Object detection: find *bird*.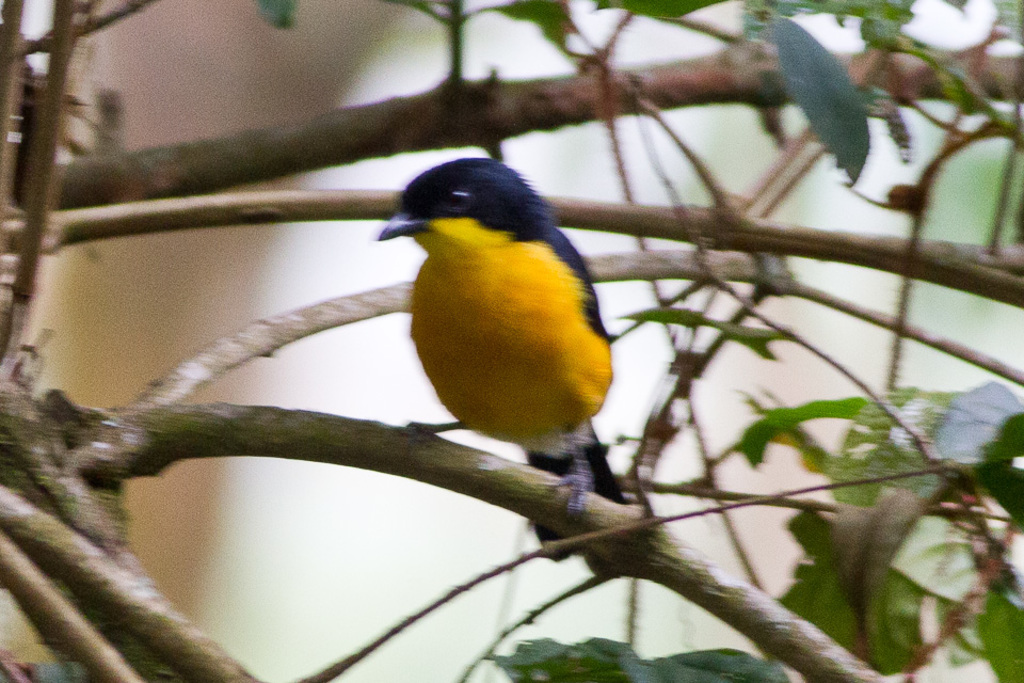
detection(369, 143, 641, 576).
